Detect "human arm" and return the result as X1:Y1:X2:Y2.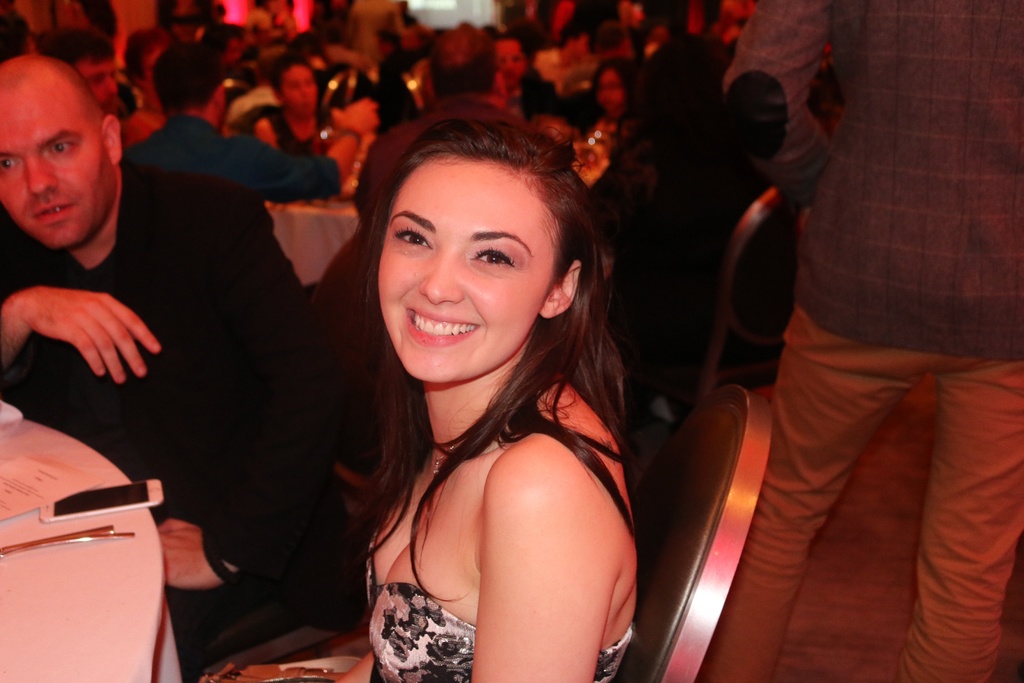
246:95:383:201.
